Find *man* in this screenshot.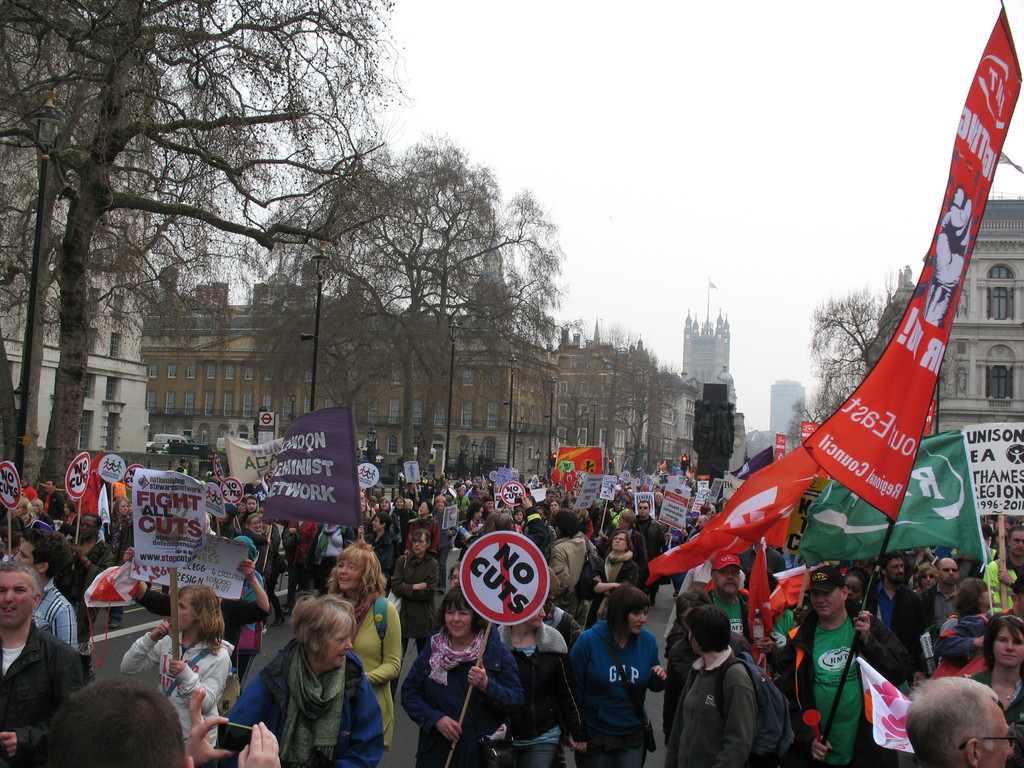
The bounding box for *man* is <box>59,516,117,680</box>.
